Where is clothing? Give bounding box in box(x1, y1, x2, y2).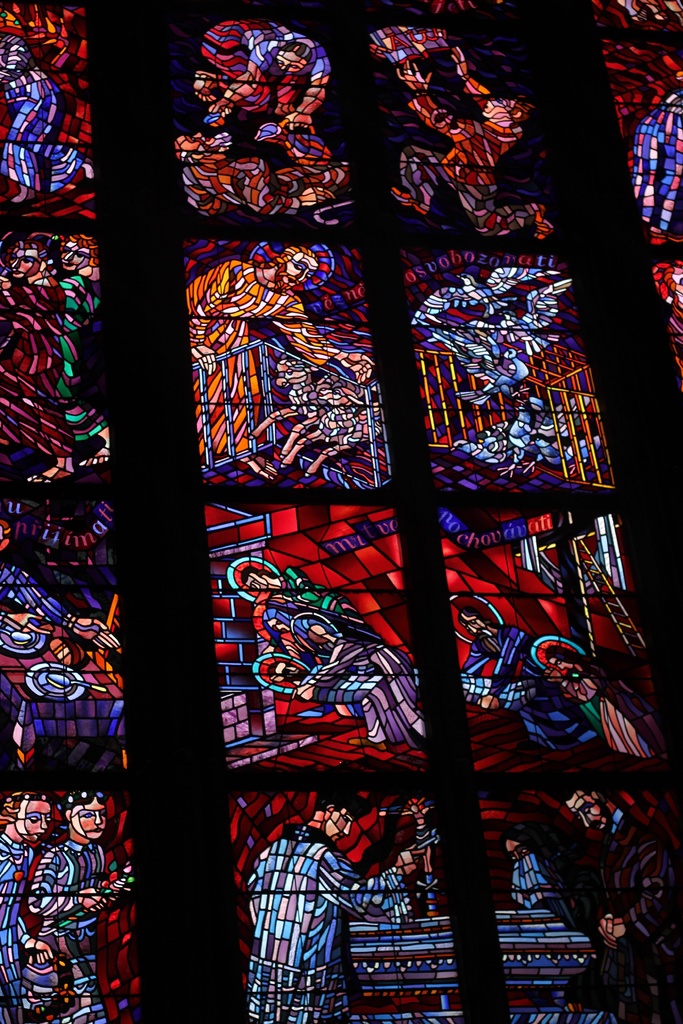
box(22, 827, 111, 1021).
